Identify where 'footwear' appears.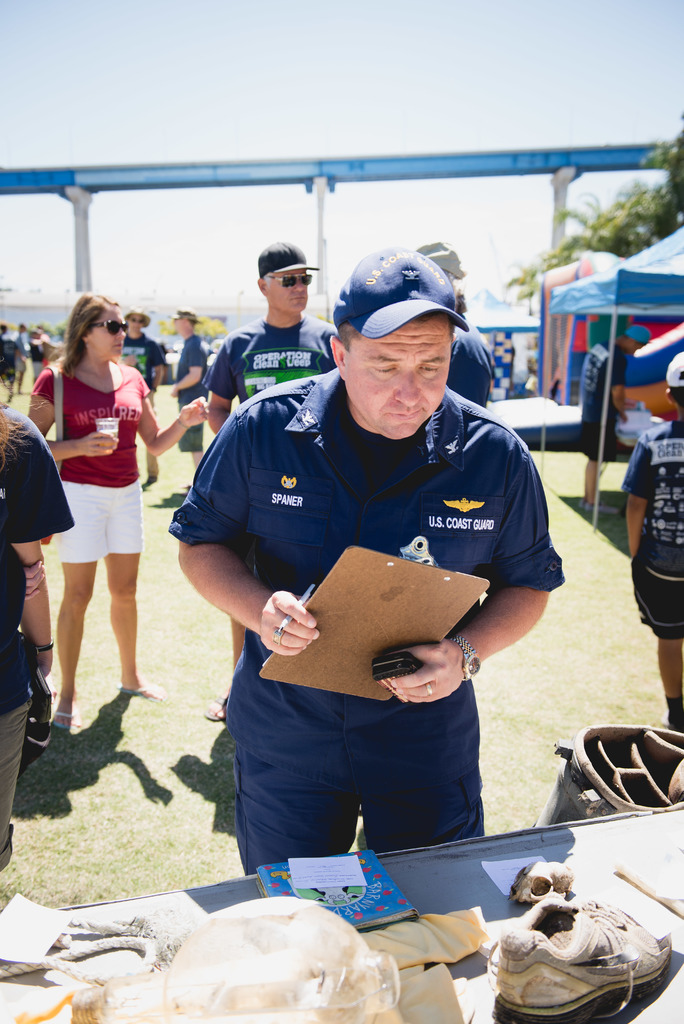
Appears at l=114, t=679, r=172, b=702.
